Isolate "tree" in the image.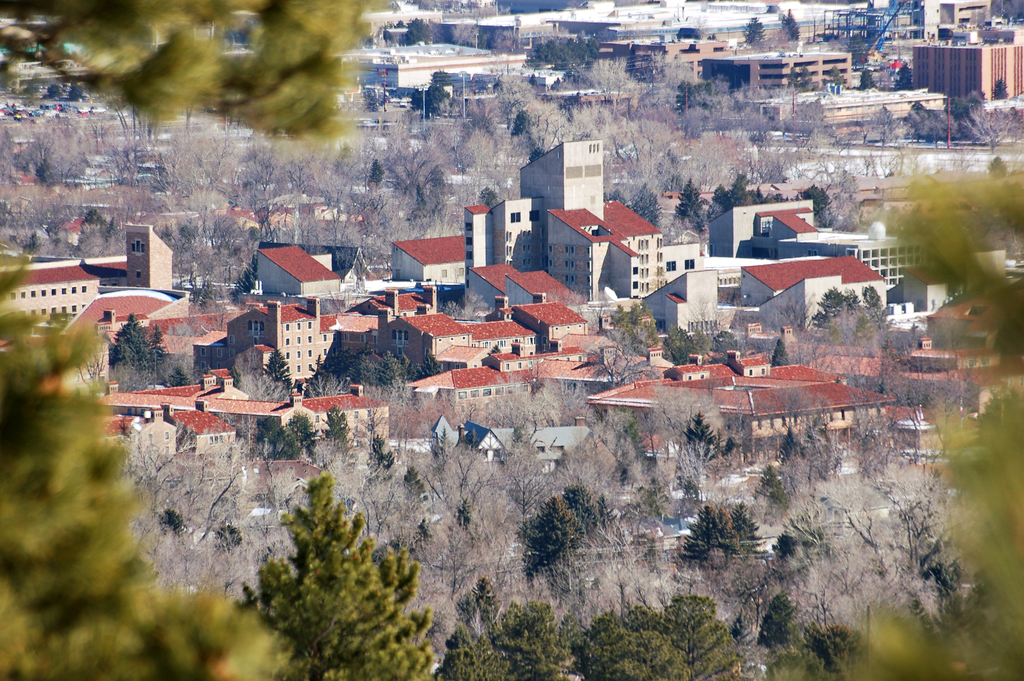
Isolated region: 717/172/836/209.
